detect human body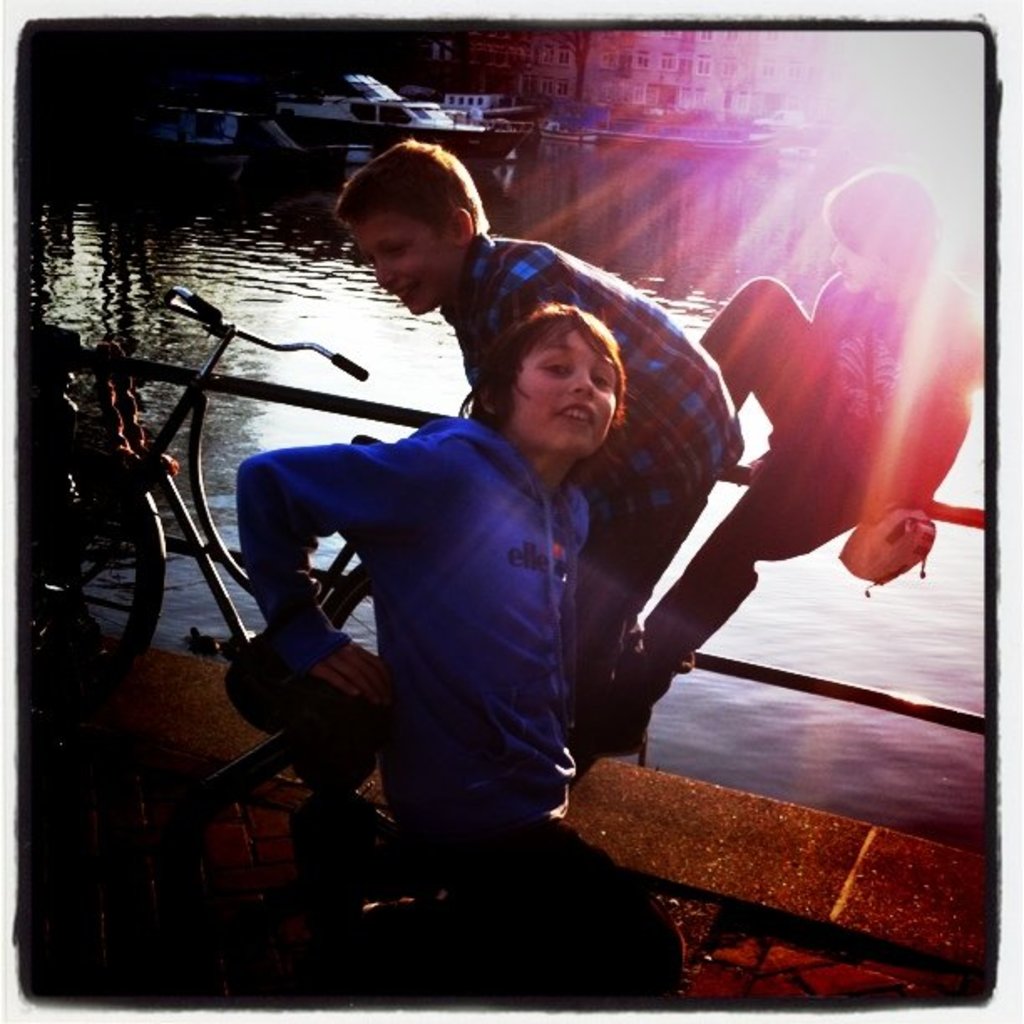
box=[330, 137, 746, 684]
